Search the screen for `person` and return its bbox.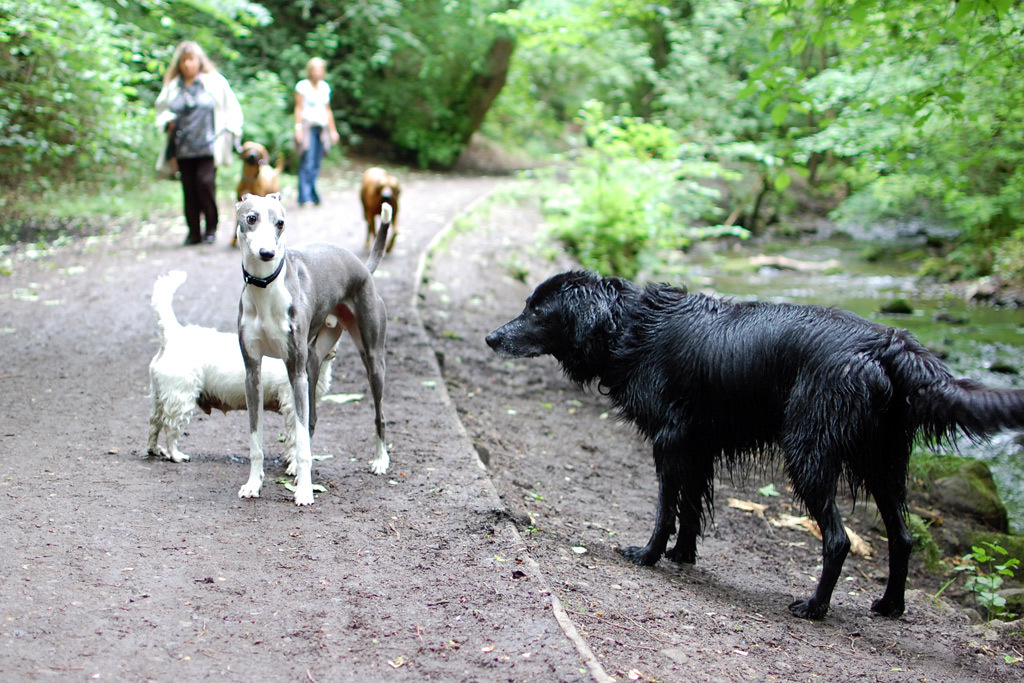
Found: x1=148 y1=36 x2=232 y2=250.
